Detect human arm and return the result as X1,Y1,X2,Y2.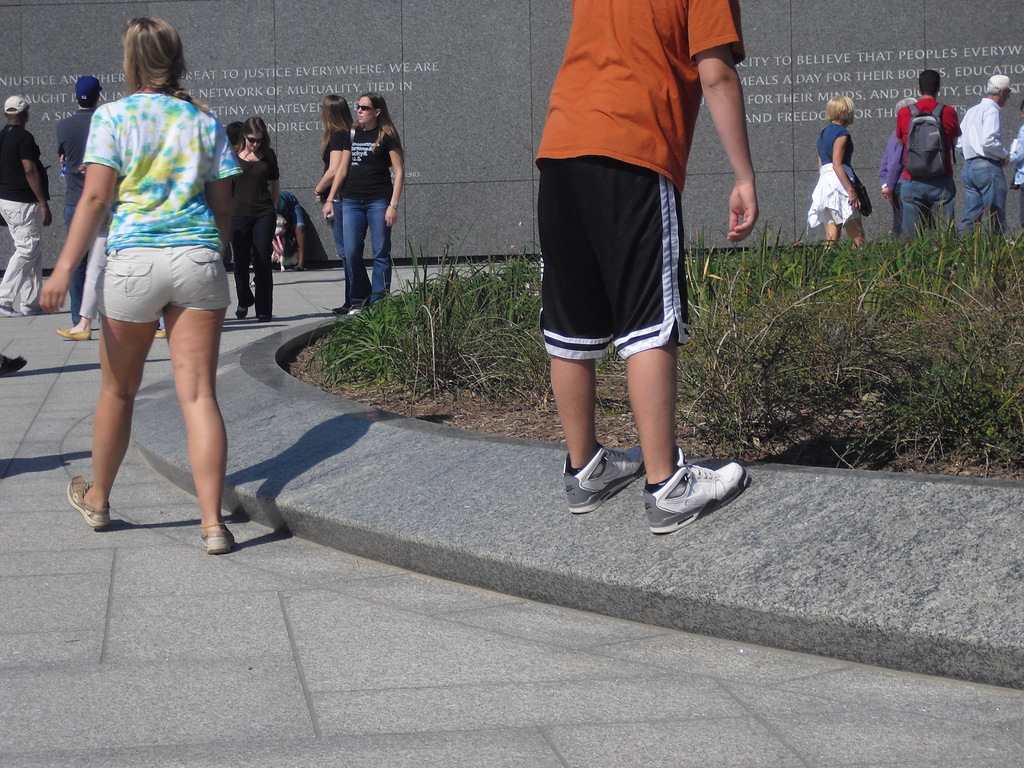
296,201,308,273.
